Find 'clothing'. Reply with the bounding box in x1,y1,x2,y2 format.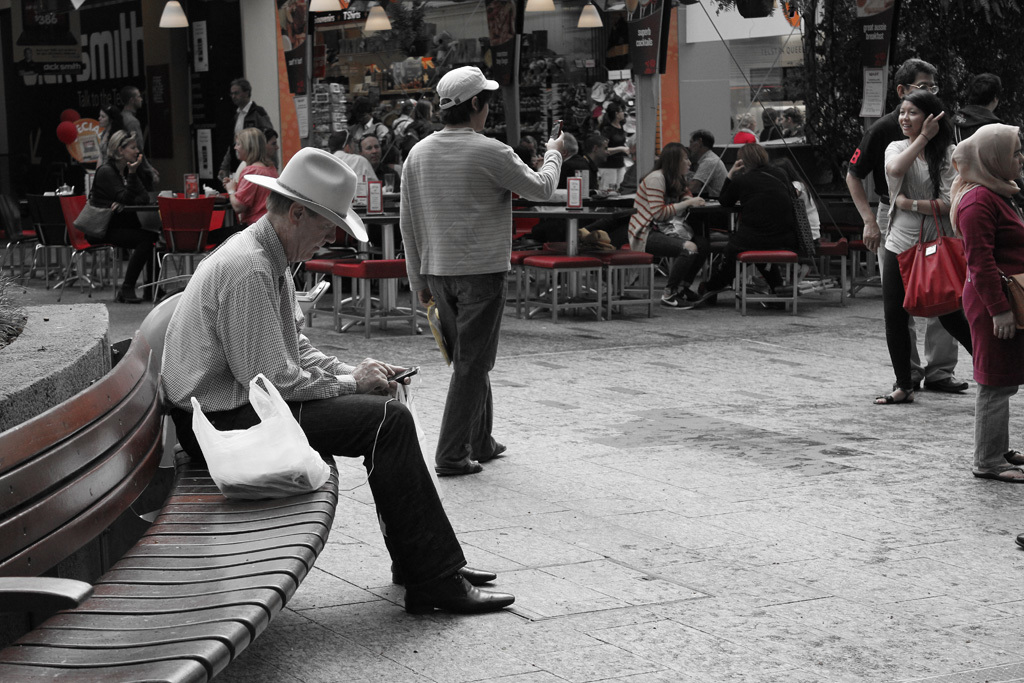
559,152,602,193.
